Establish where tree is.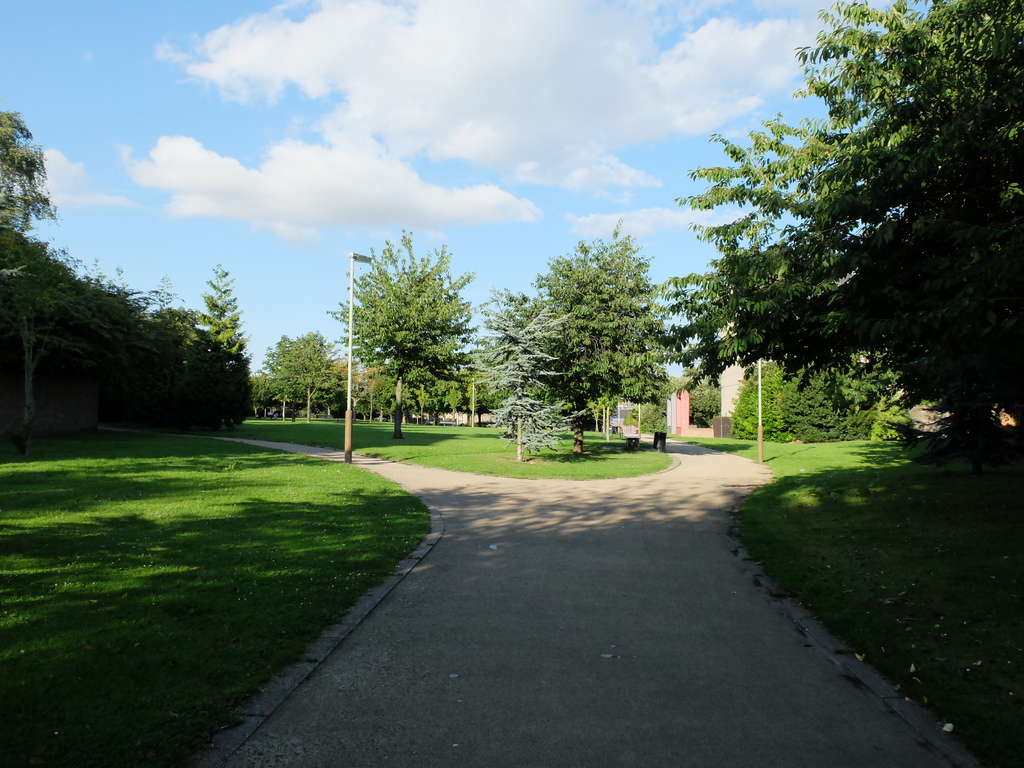
Established at [499,213,671,458].
